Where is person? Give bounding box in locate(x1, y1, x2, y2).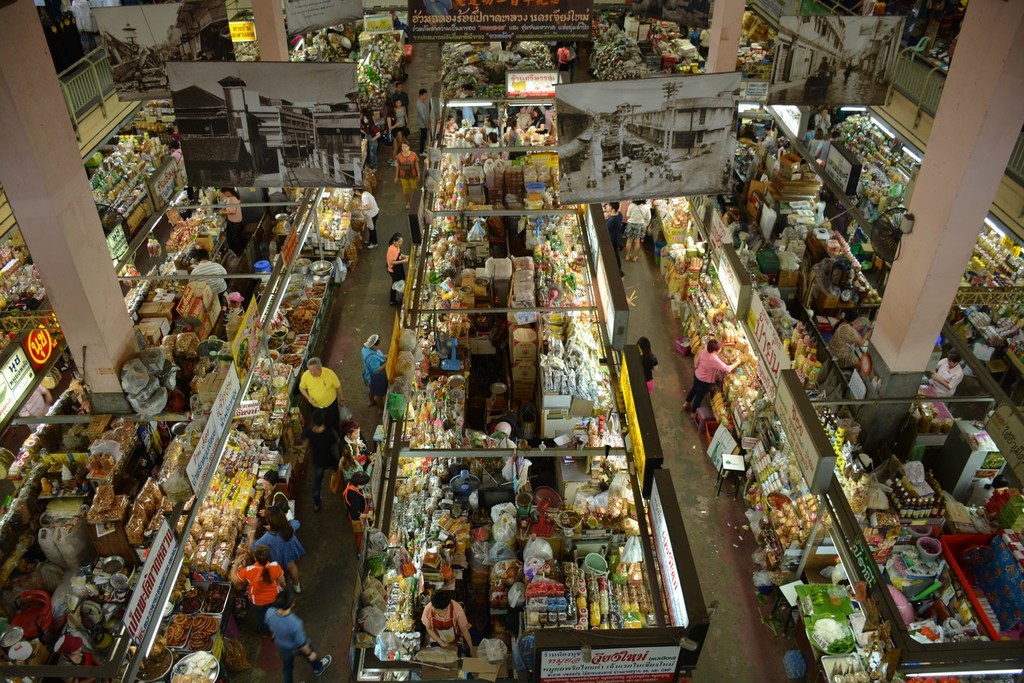
locate(224, 290, 243, 316).
